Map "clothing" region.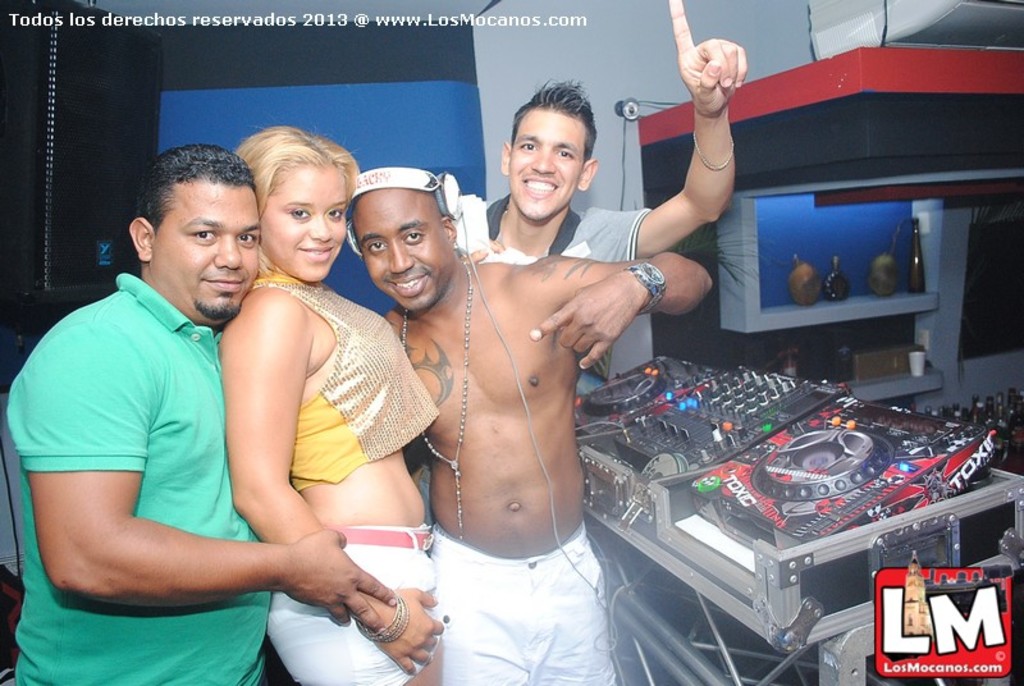
Mapped to crop(486, 201, 654, 270).
